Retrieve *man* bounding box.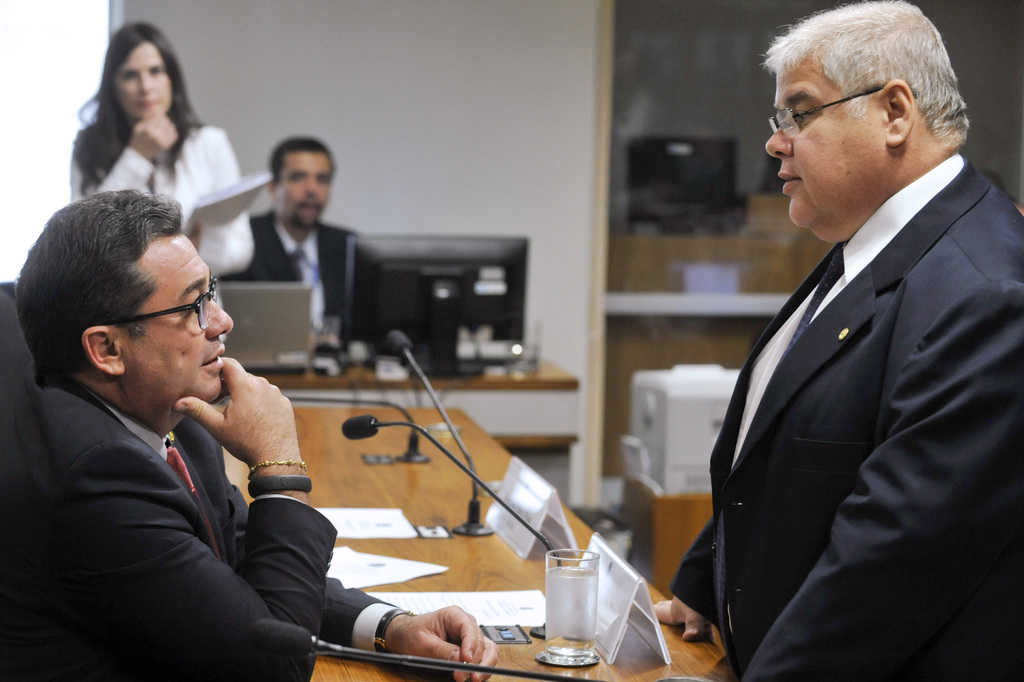
Bounding box: region(0, 191, 496, 681).
